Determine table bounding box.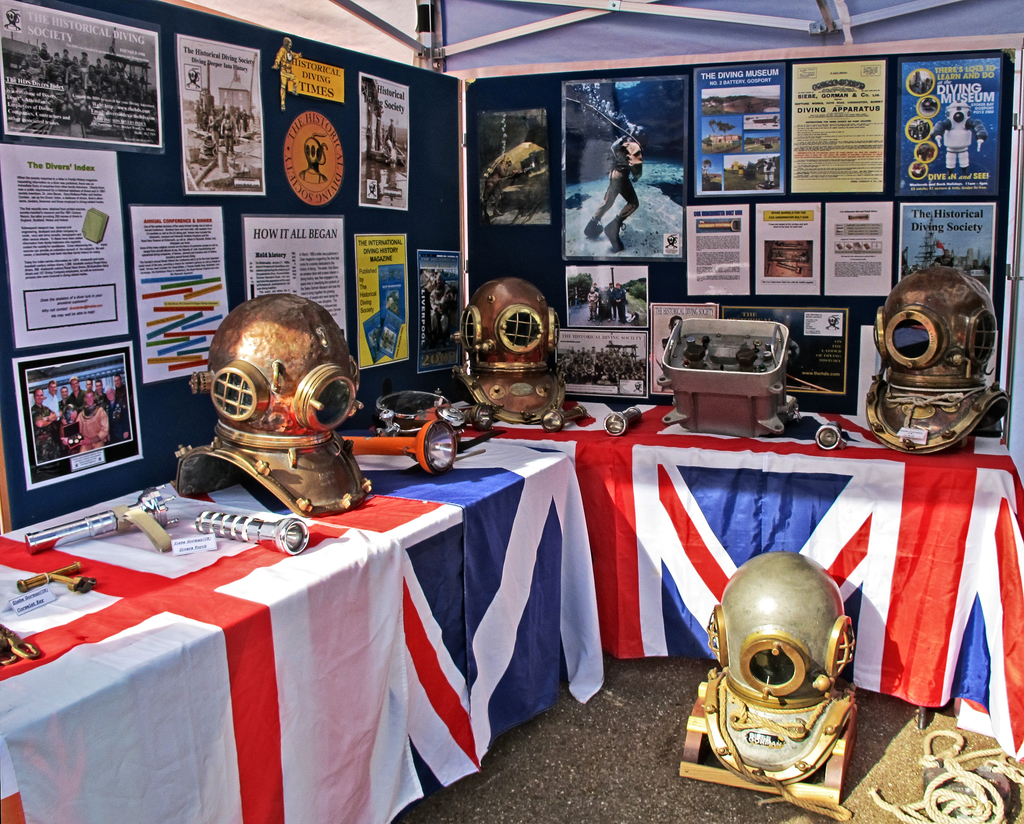
Determined: [left=438, top=403, right=1023, bottom=763].
